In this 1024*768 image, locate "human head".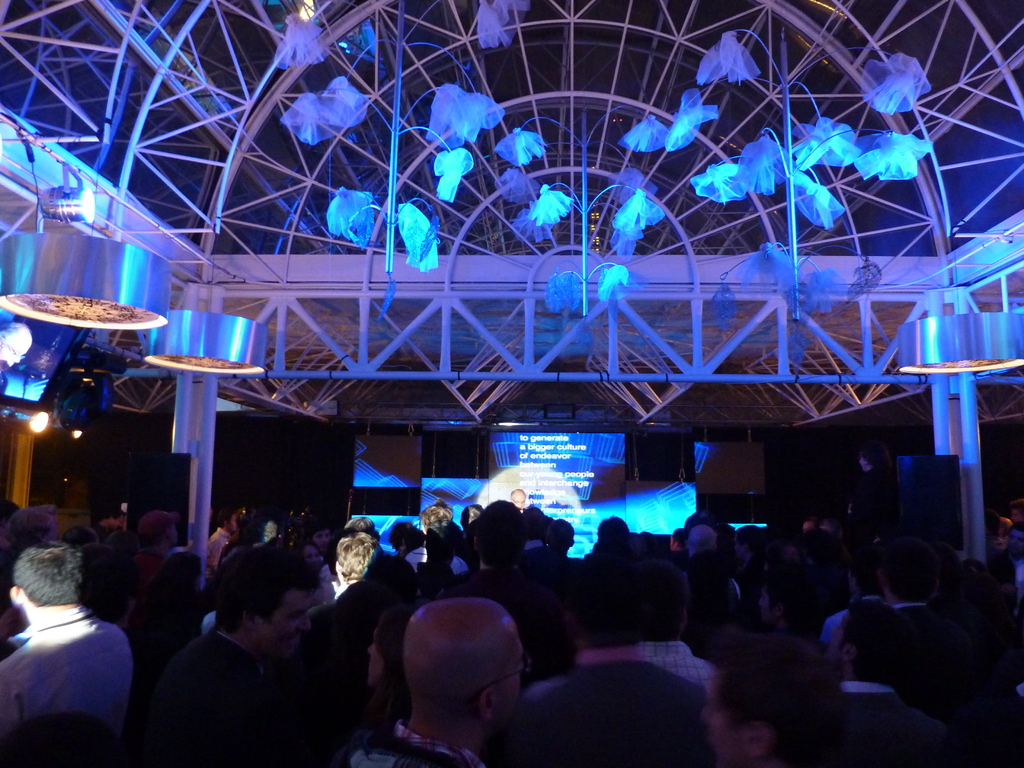
Bounding box: pyautogui.locateOnScreen(668, 532, 687, 553).
